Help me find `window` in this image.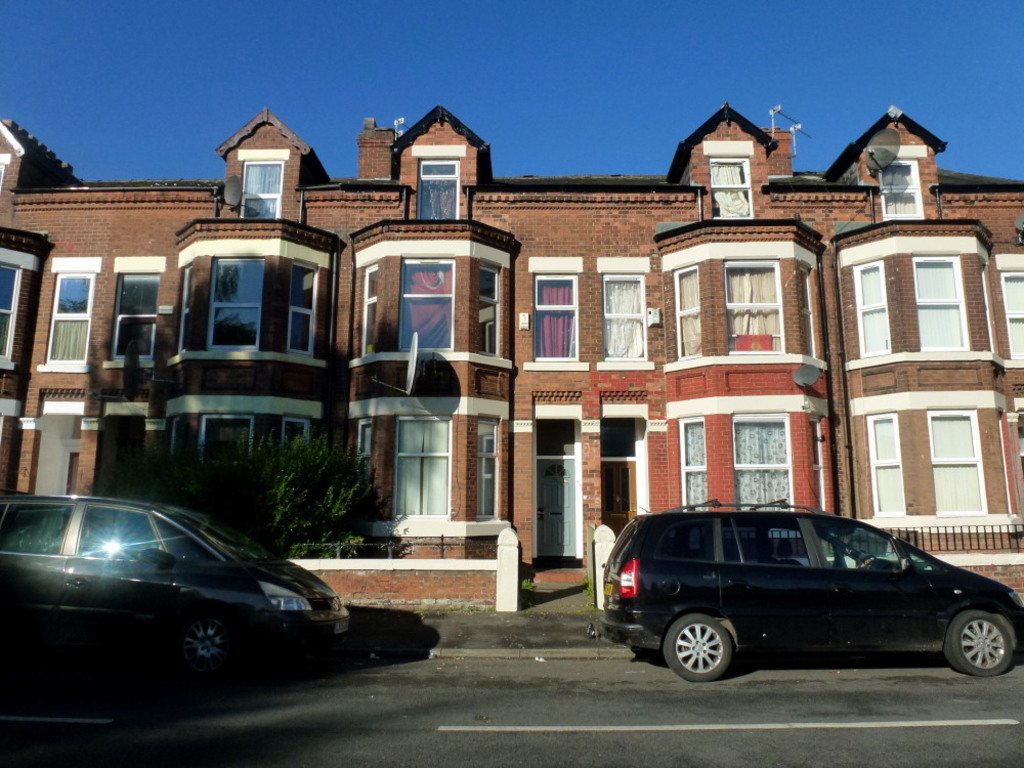
Found it: (242, 160, 284, 218).
